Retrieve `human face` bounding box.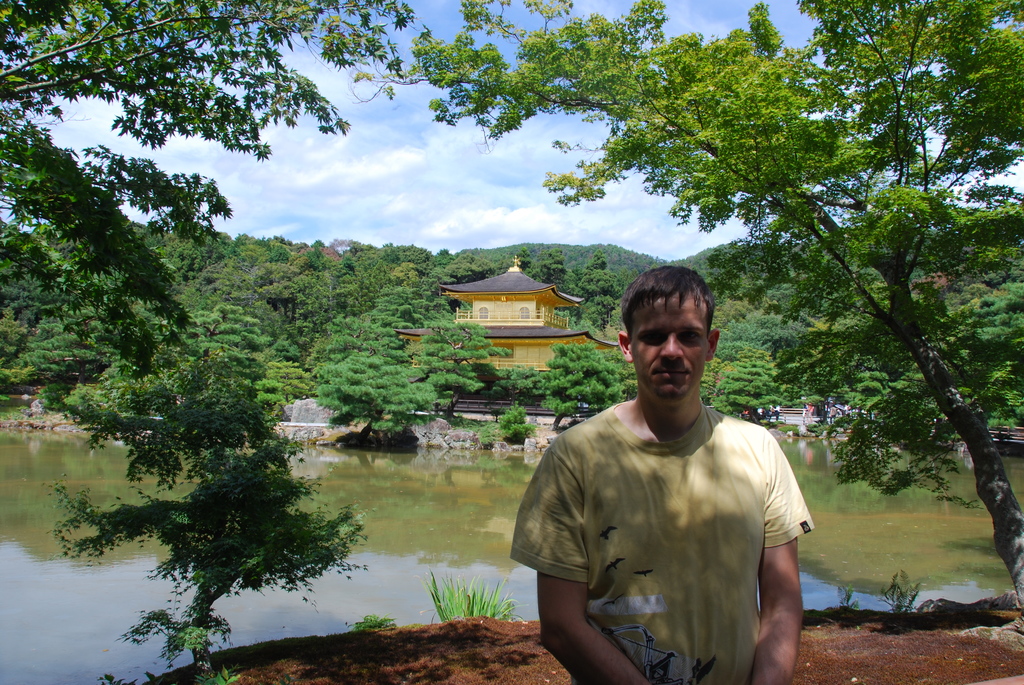
Bounding box: Rect(627, 294, 708, 402).
